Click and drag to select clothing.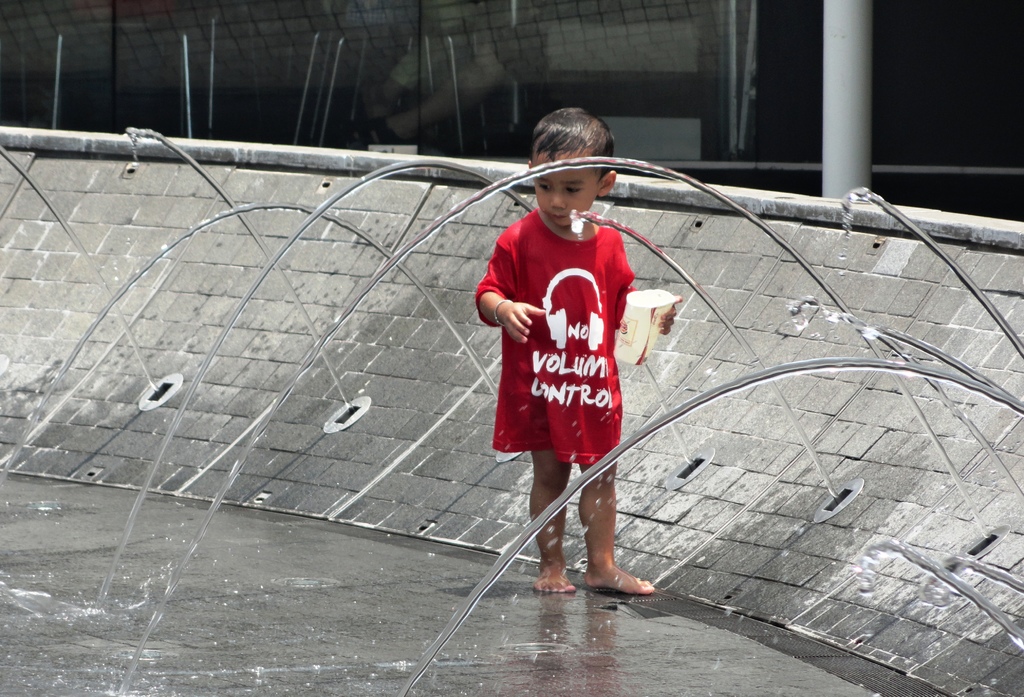
Selection: crop(484, 202, 627, 466).
